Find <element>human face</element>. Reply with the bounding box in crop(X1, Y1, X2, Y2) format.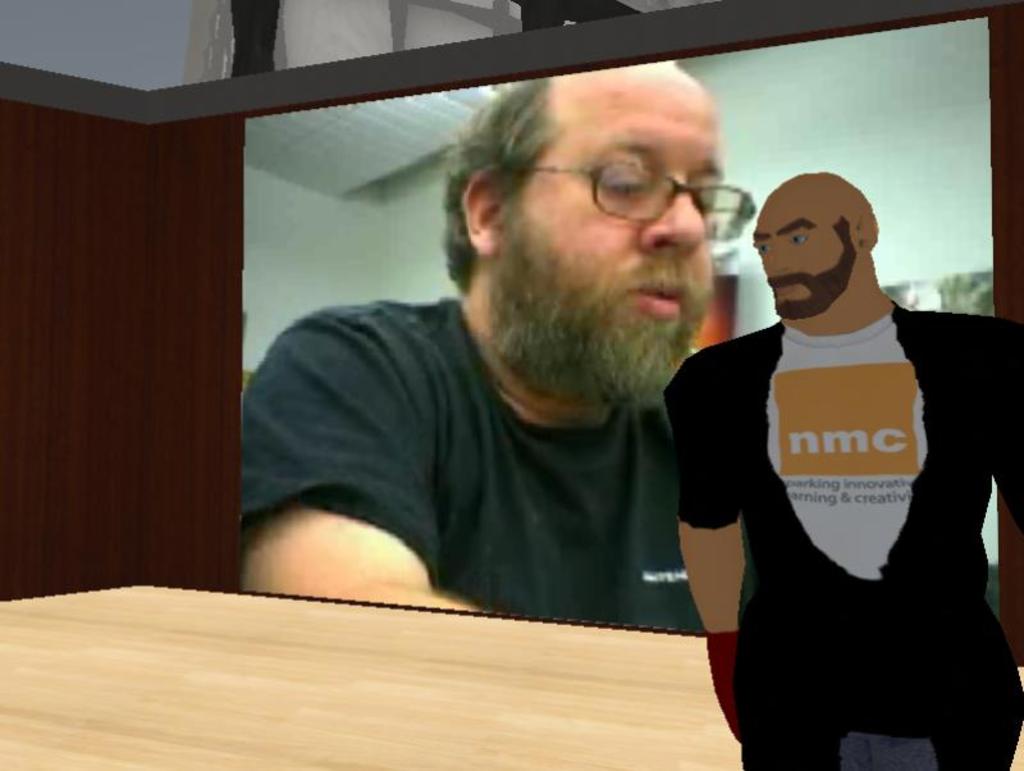
crop(756, 183, 858, 318).
